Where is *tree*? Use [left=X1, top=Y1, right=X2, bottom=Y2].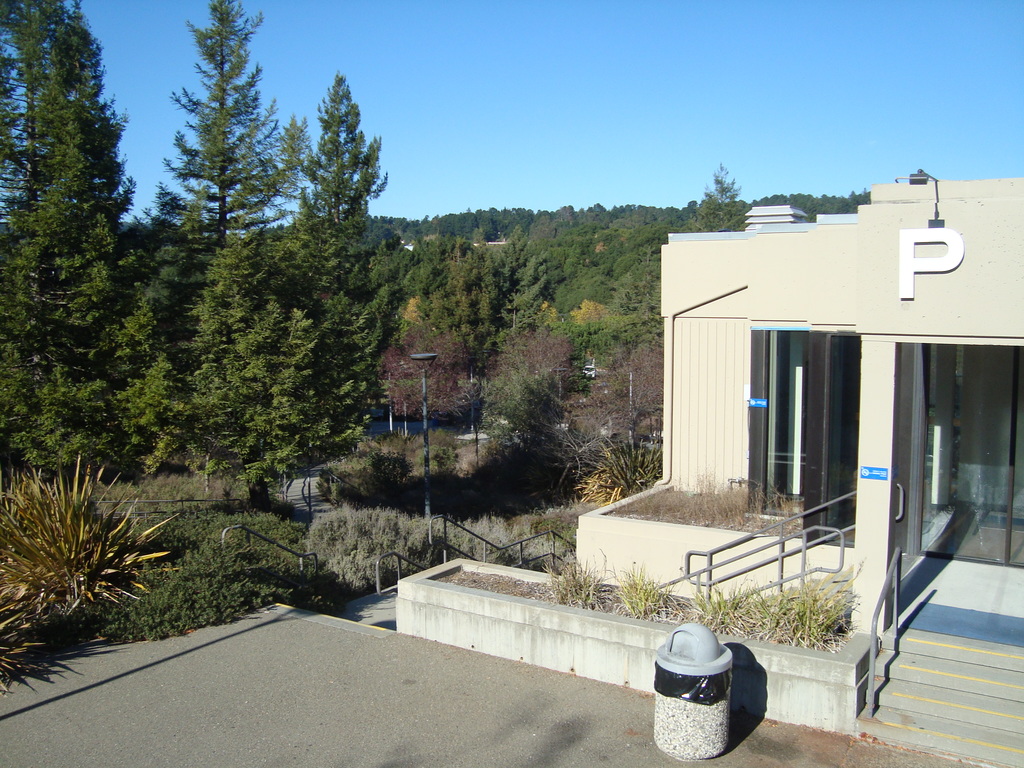
[left=698, top=163, right=742, bottom=239].
